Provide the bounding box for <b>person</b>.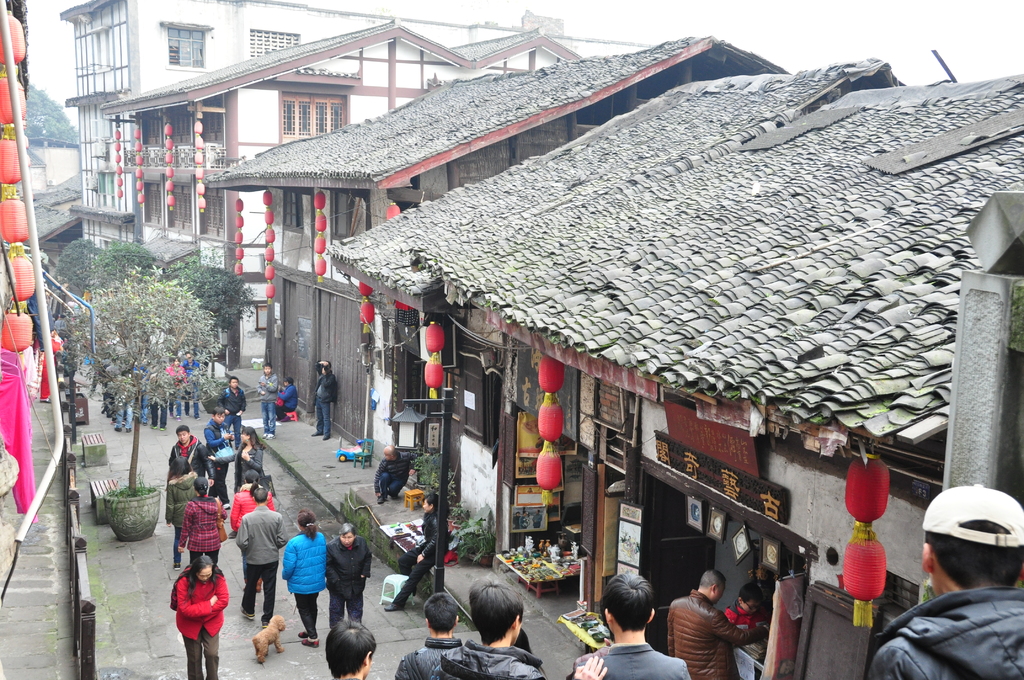
pyautogui.locateOnScreen(161, 545, 223, 662).
